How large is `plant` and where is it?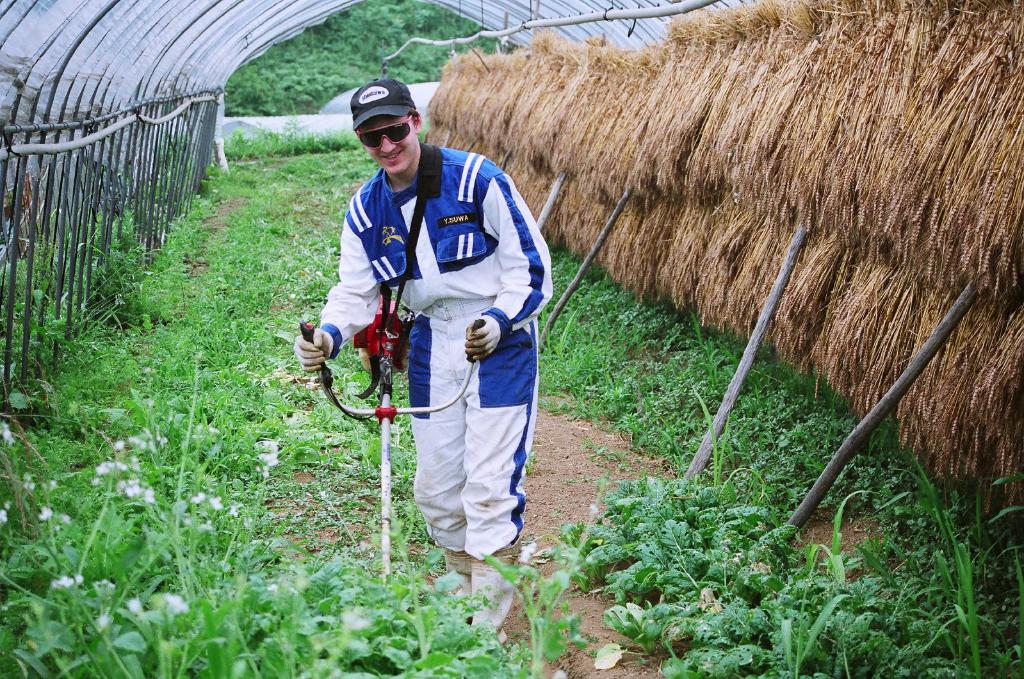
Bounding box: [left=2, top=387, right=551, bottom=678].
